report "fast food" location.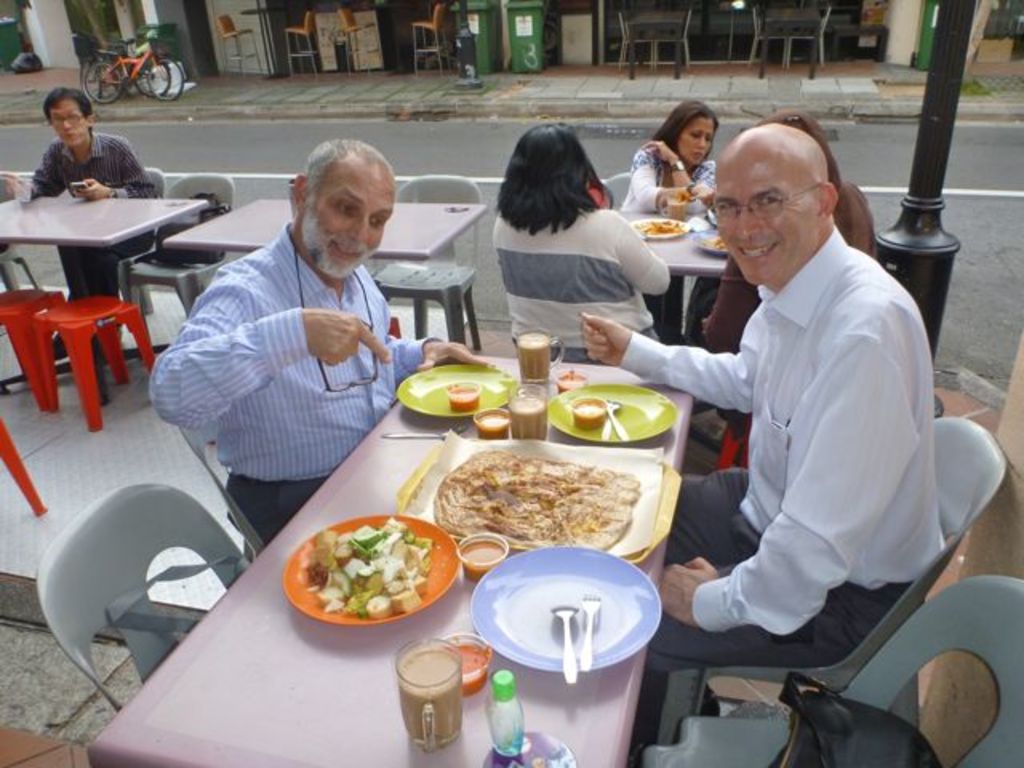
Report: (x1=451, y1=381, x2=480, y2=411).
